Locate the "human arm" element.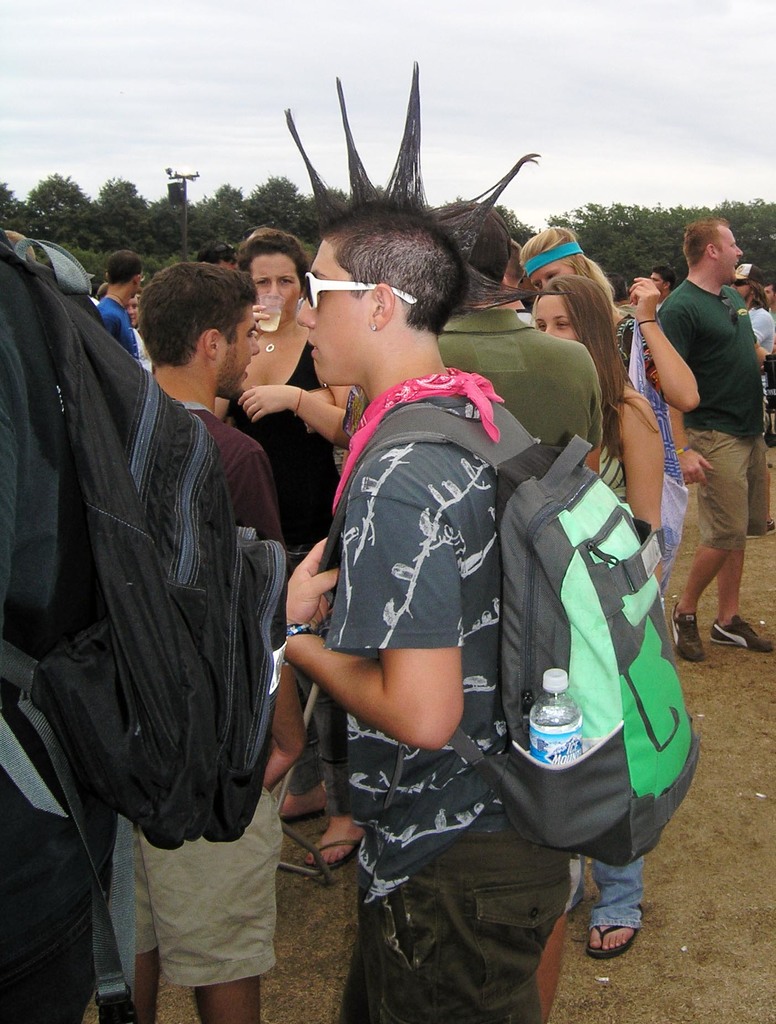
Element bbox: <bbox>757, 344, 775, 376</bbox>.
